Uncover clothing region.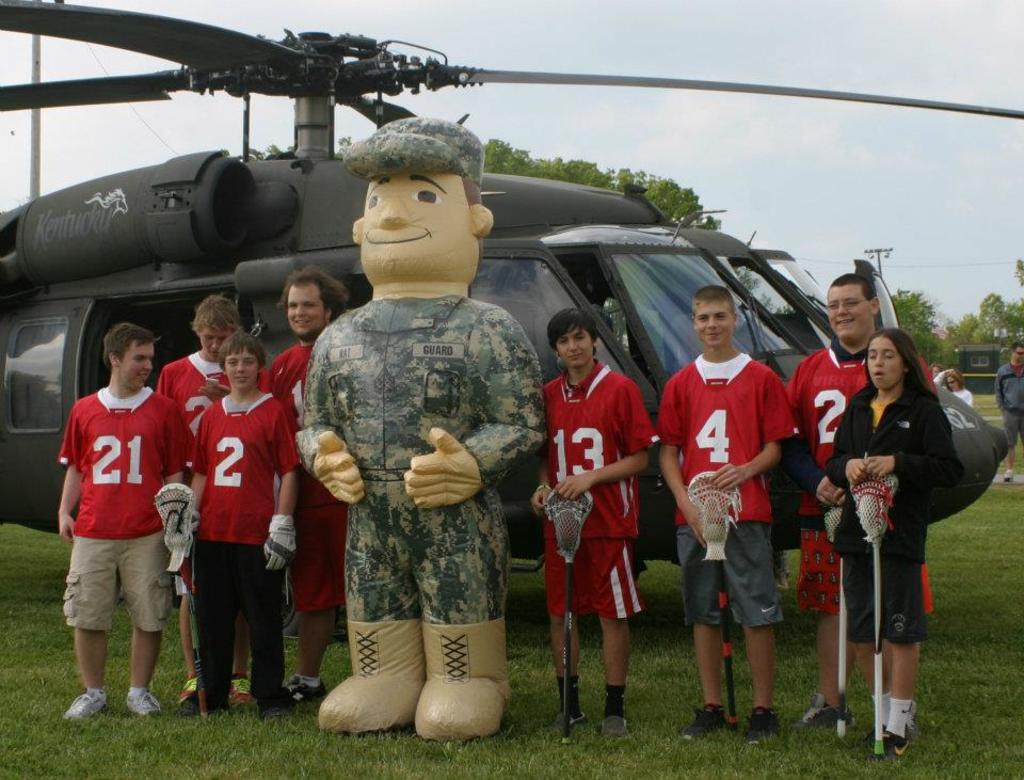
Uncovered: pyautogui.locateOnScreen(555, 676, 581, 715).
